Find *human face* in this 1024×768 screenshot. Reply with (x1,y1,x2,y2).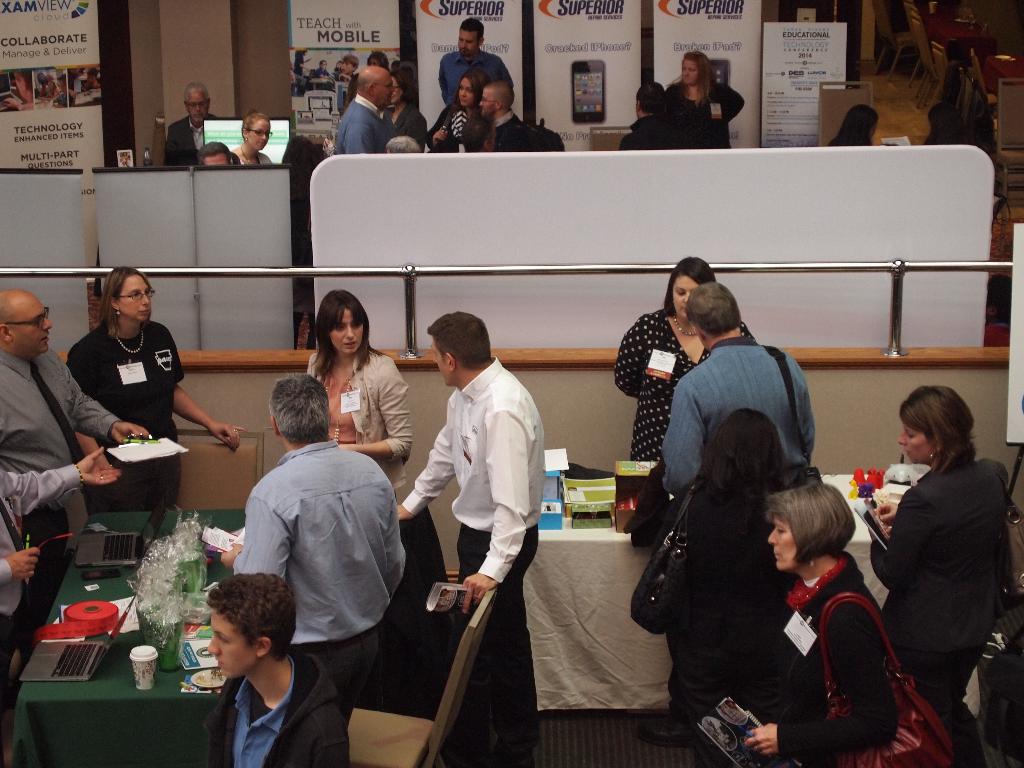
(208,610,255,672).
